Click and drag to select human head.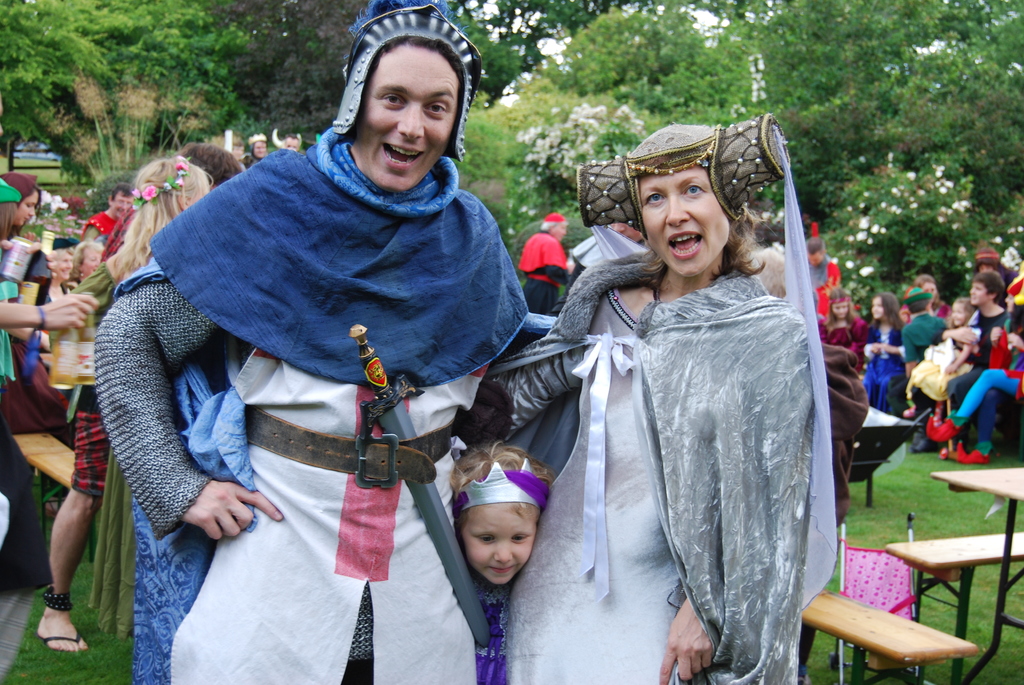
Selection: crop(806, 236, 828, 262).
